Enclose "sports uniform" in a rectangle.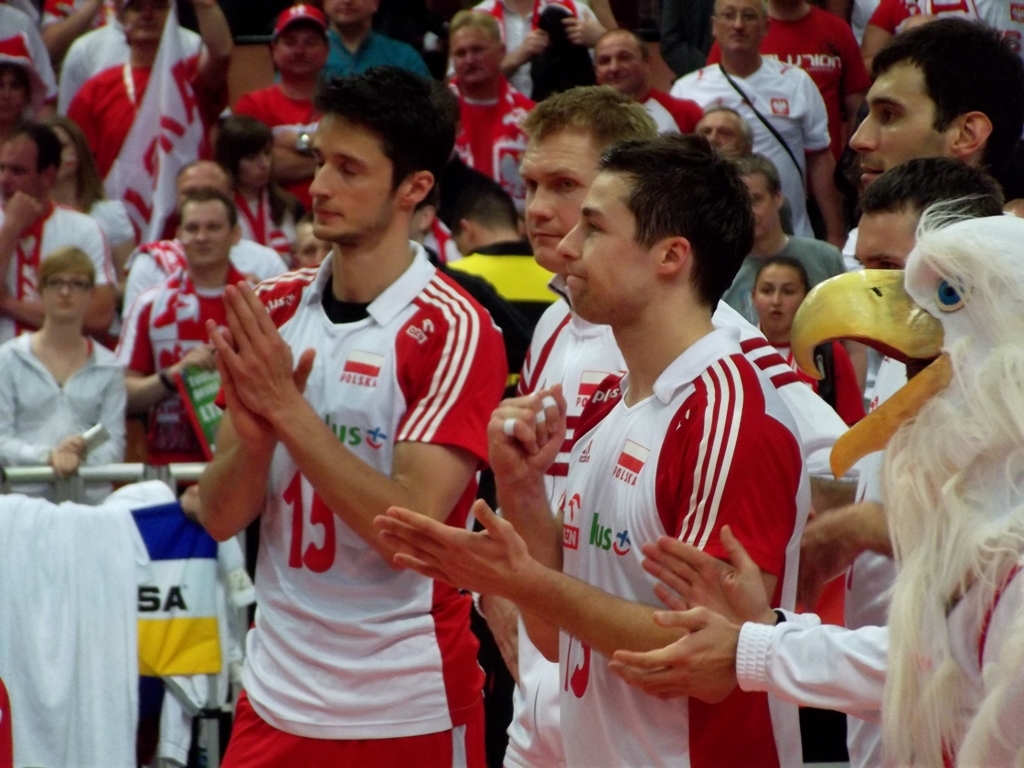
pyautogui.locateOnScreen(704, 12, 868, 141).
